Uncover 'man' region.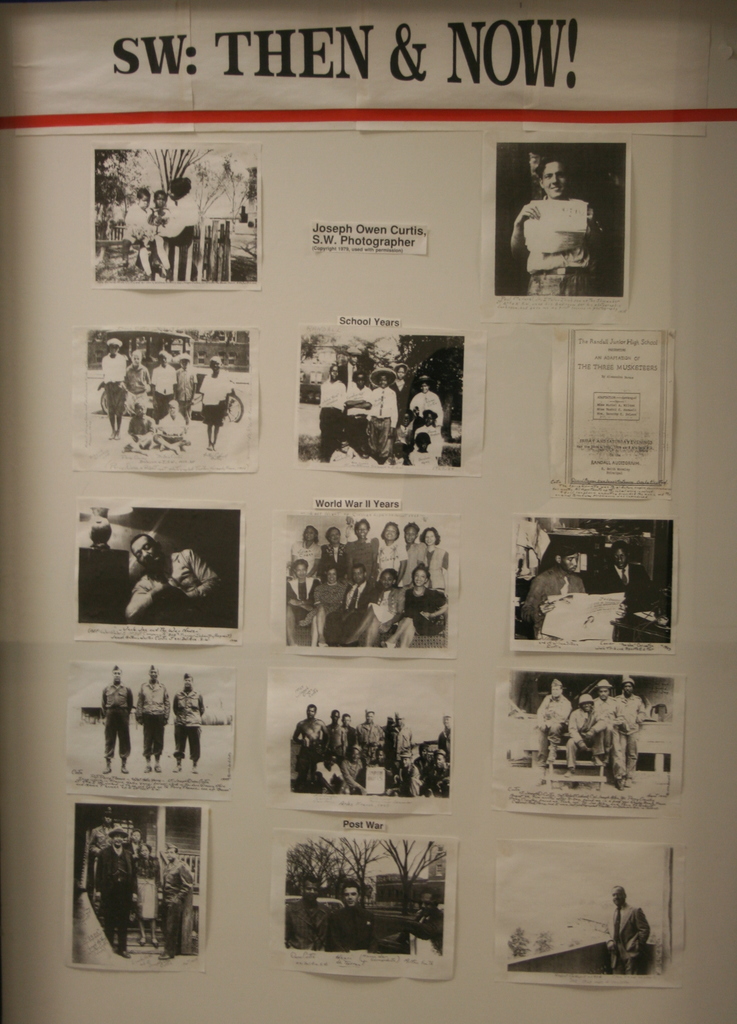
Uncovered: detection(352, 711, 387, 758).
